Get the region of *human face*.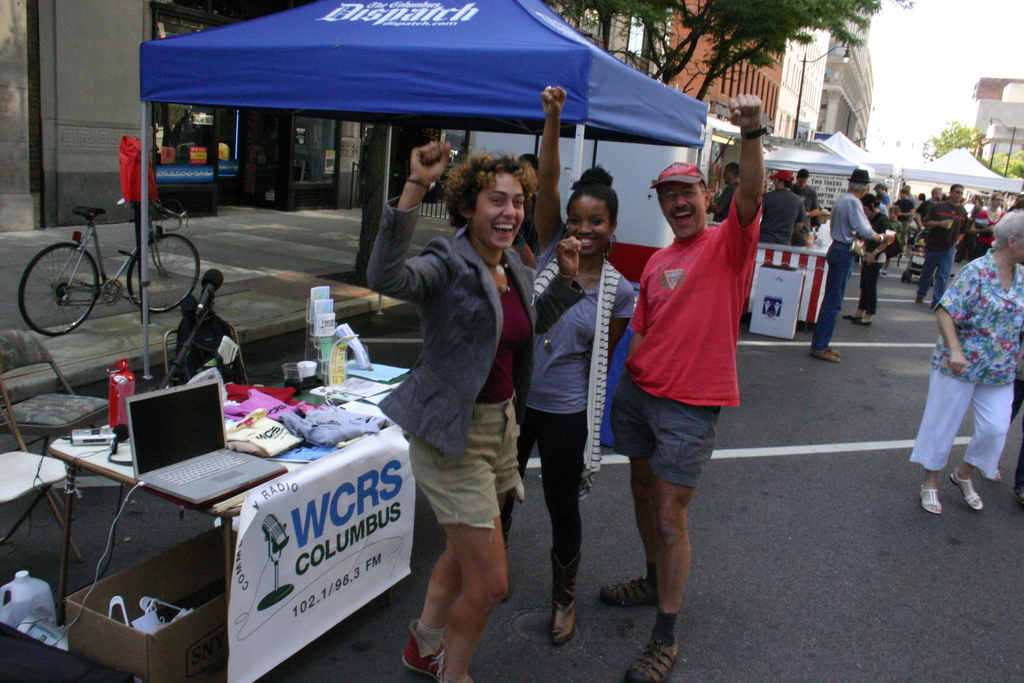
locate(773, 179, 778, 189).
